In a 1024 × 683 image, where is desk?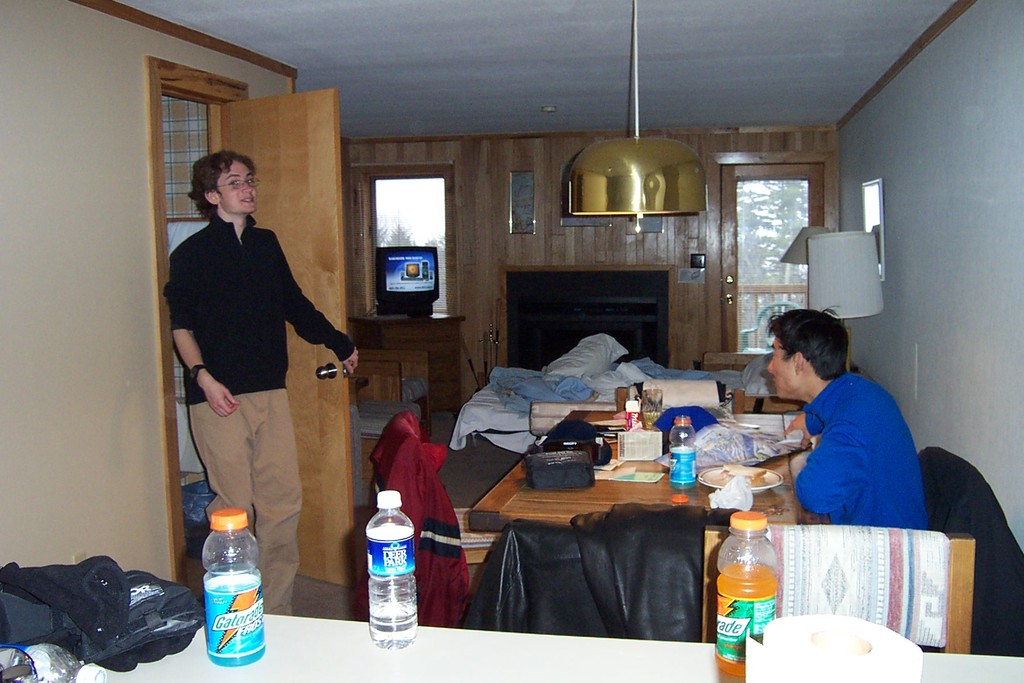
x1=344 y1=302 x2=454 y2=424.
